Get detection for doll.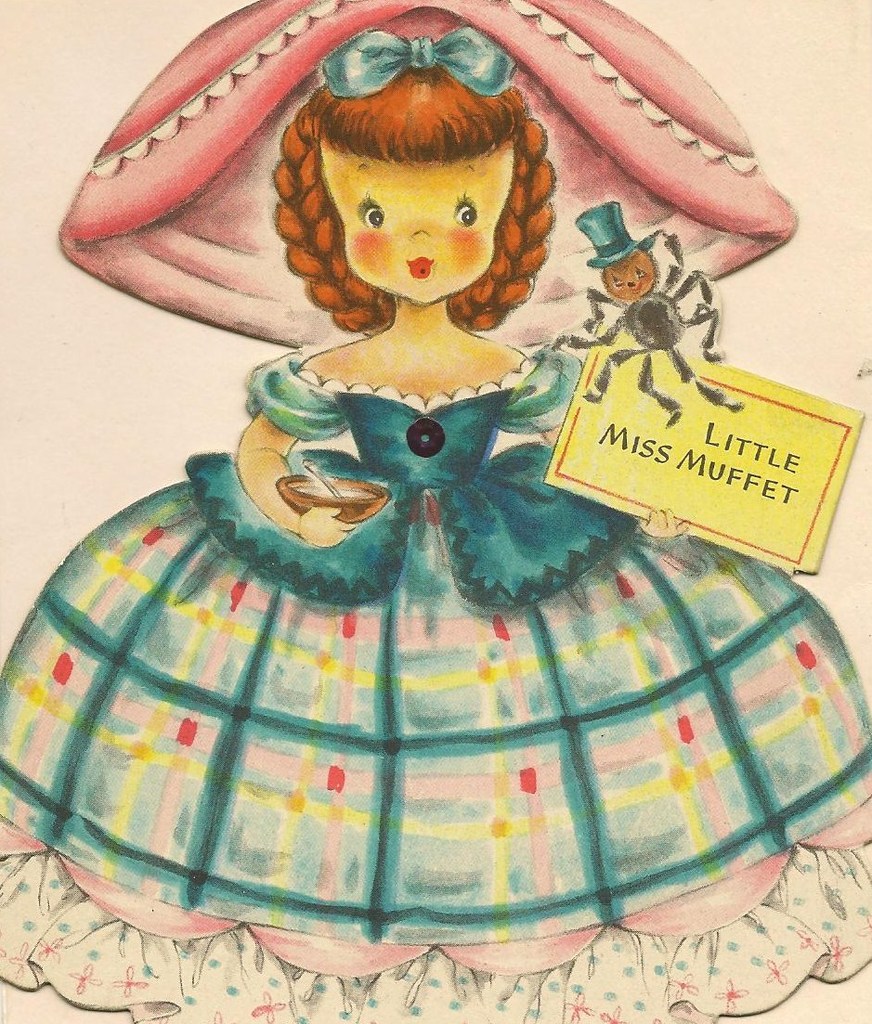
Detection: box=[0, 0, 837, 982].
